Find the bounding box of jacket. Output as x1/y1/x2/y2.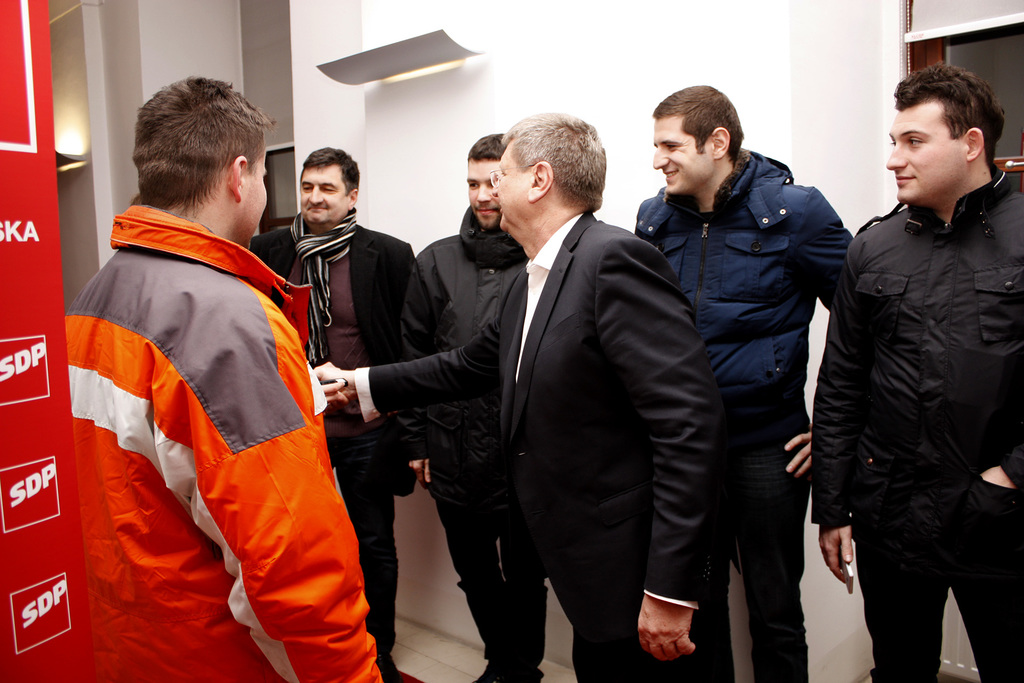
397/204/538/512.
